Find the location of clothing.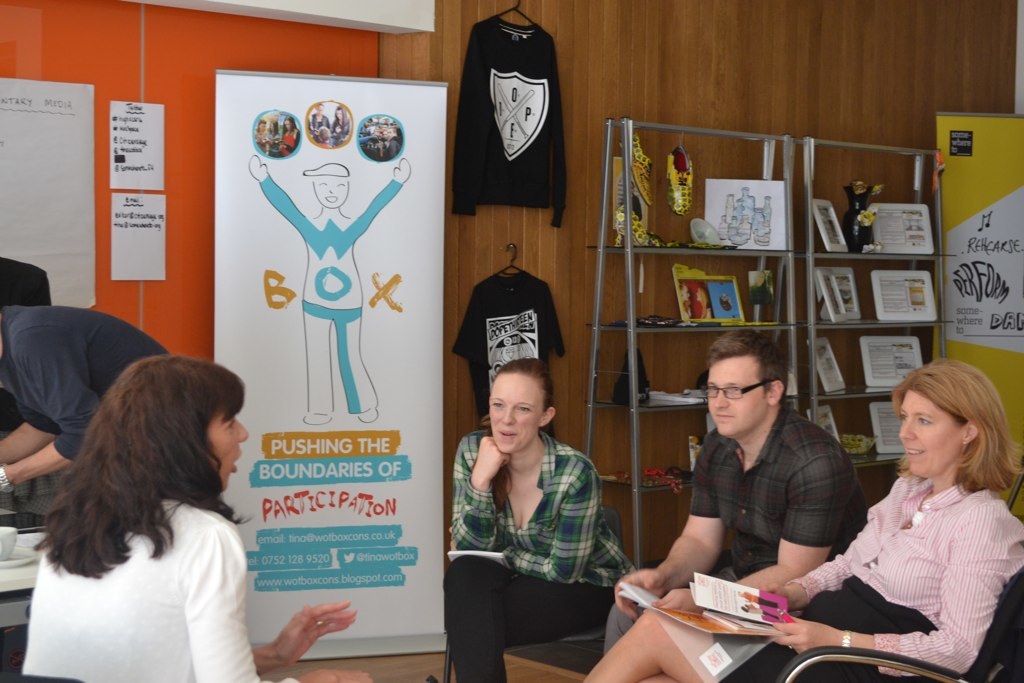
Location: select_region(19, 348, 358, 682).
